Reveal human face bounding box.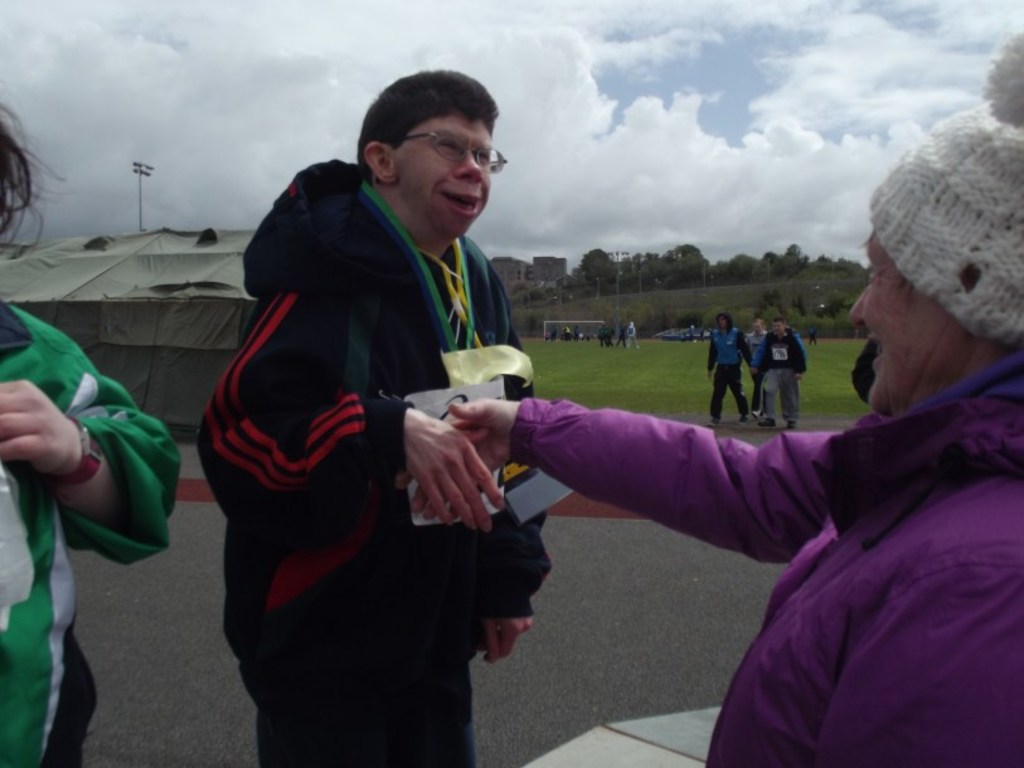
Revealed: locate(751, 319, 765, 337).
